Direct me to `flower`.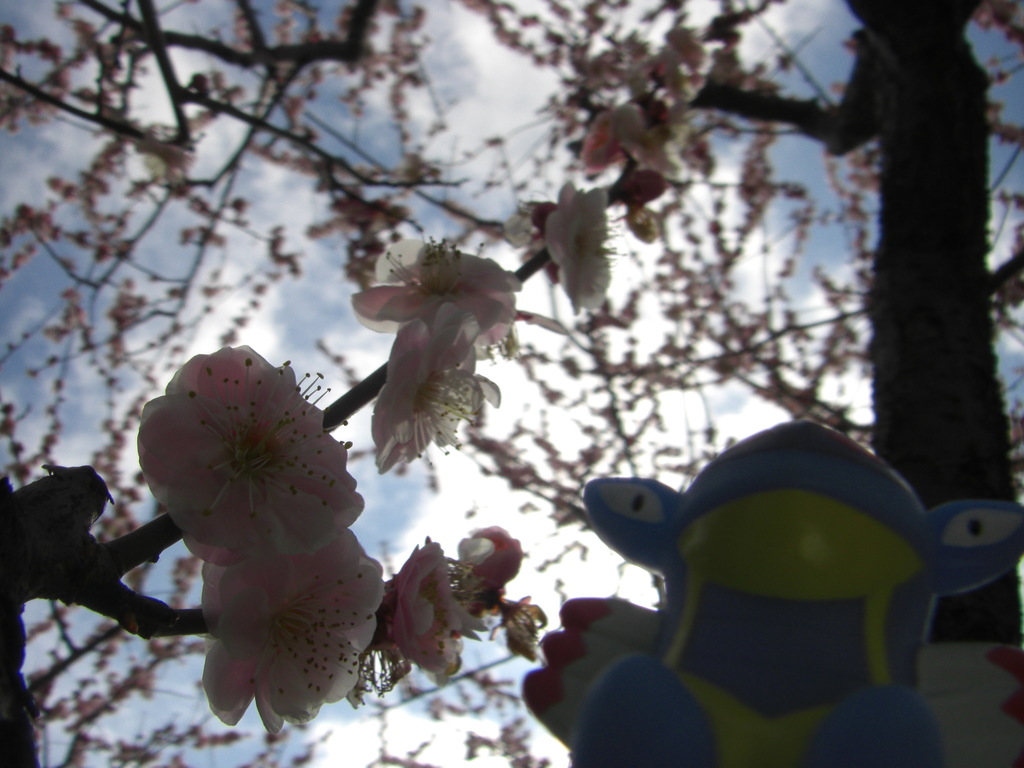
Direction: bbox=[535, 188, 618, 316].
